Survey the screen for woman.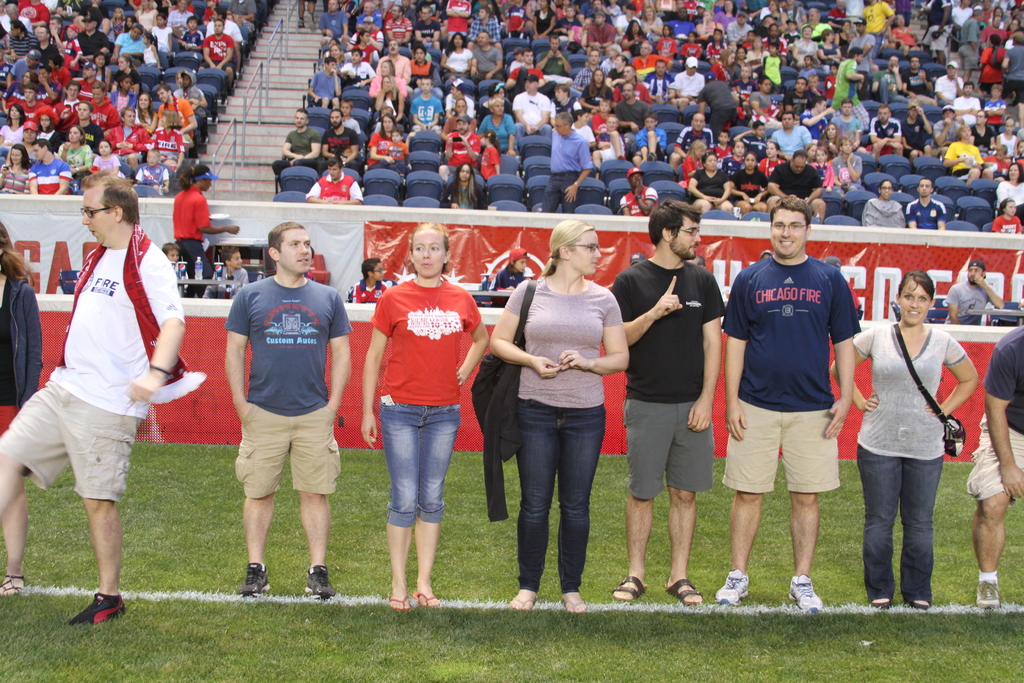
Survey found: (58,123,90,186).
